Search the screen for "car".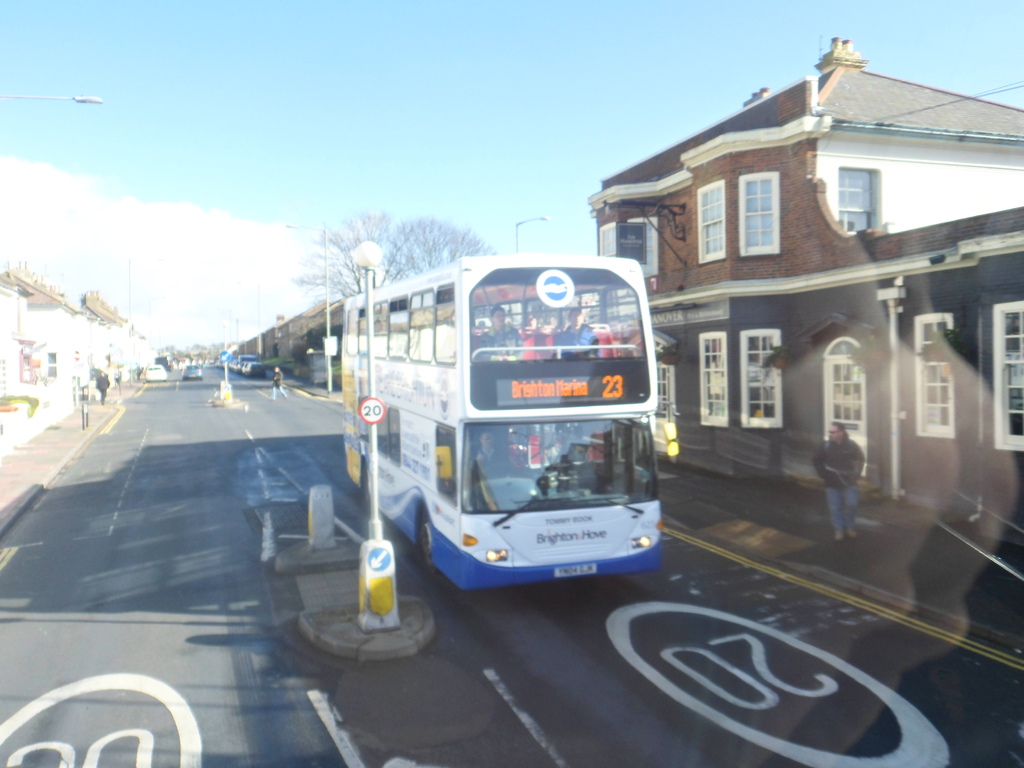
Found at <region>144, 365, 168, 383</region>.
